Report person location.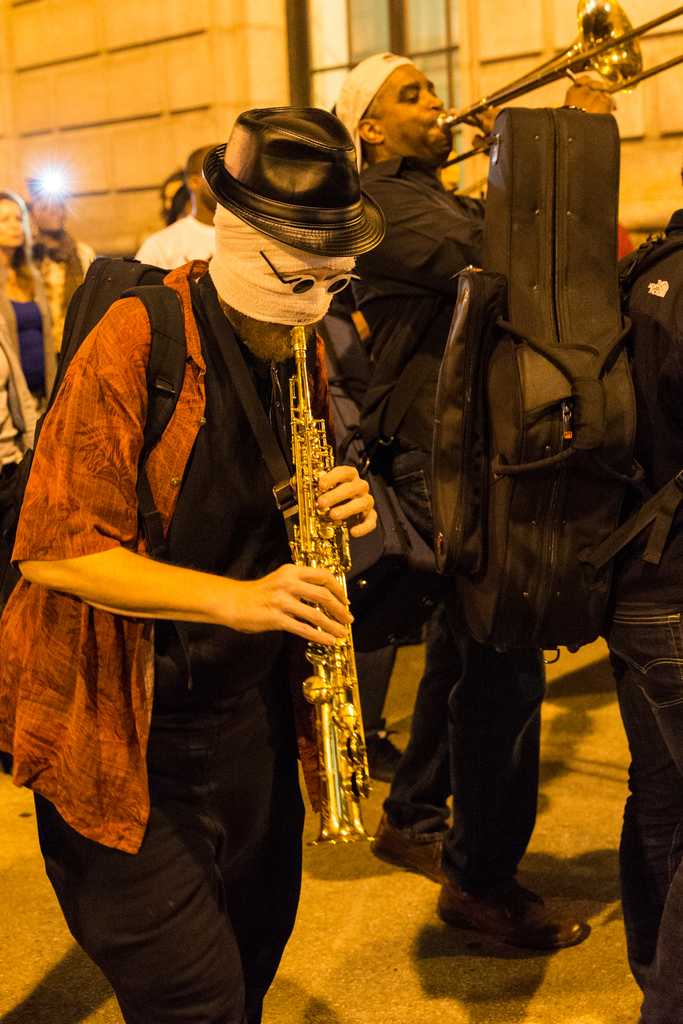
Report: 0:179:57:601.
